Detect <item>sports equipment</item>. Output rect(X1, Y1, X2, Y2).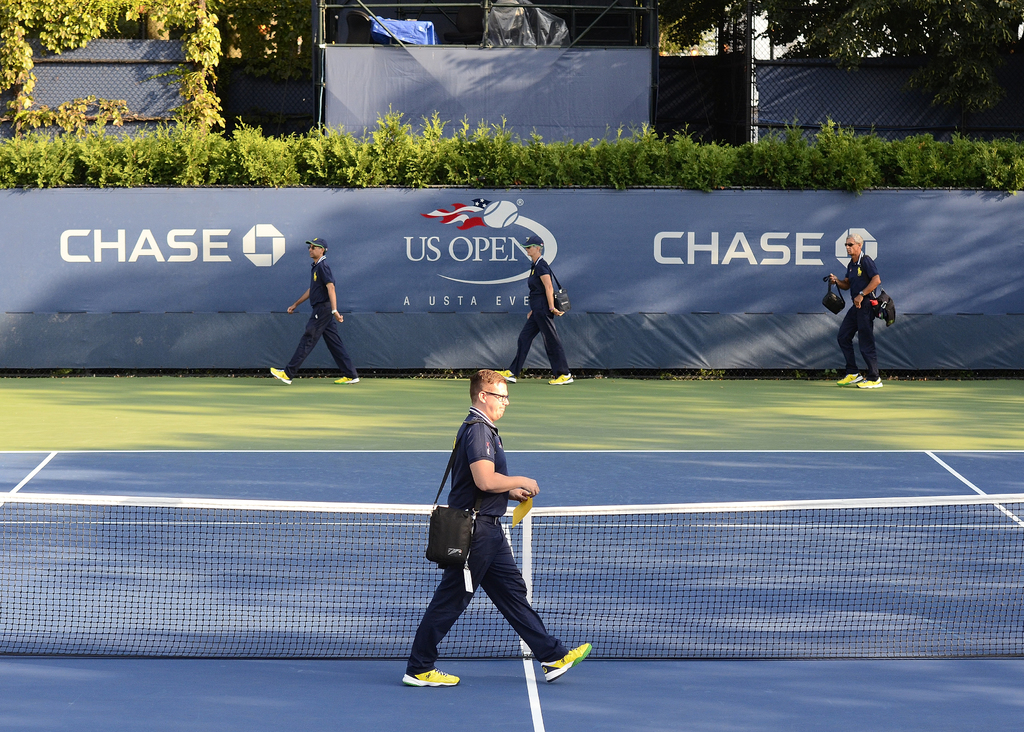
rect(543, 644, 595, 679).
